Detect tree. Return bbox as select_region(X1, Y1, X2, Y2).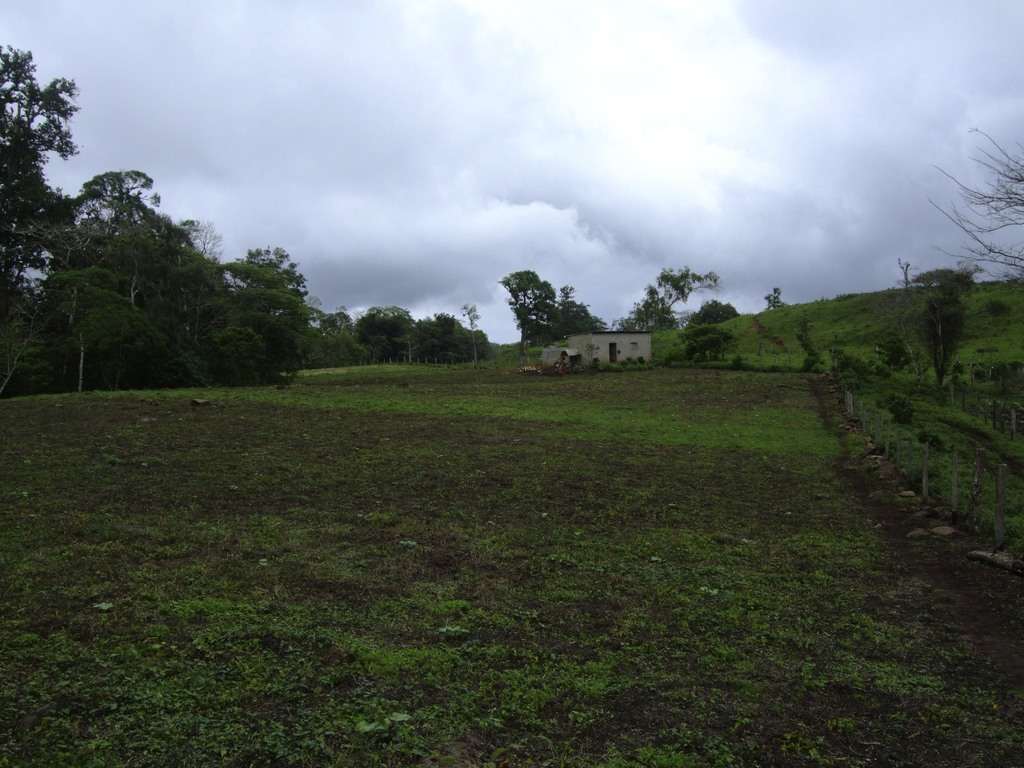
select_region(502, 267, 556, 357).
